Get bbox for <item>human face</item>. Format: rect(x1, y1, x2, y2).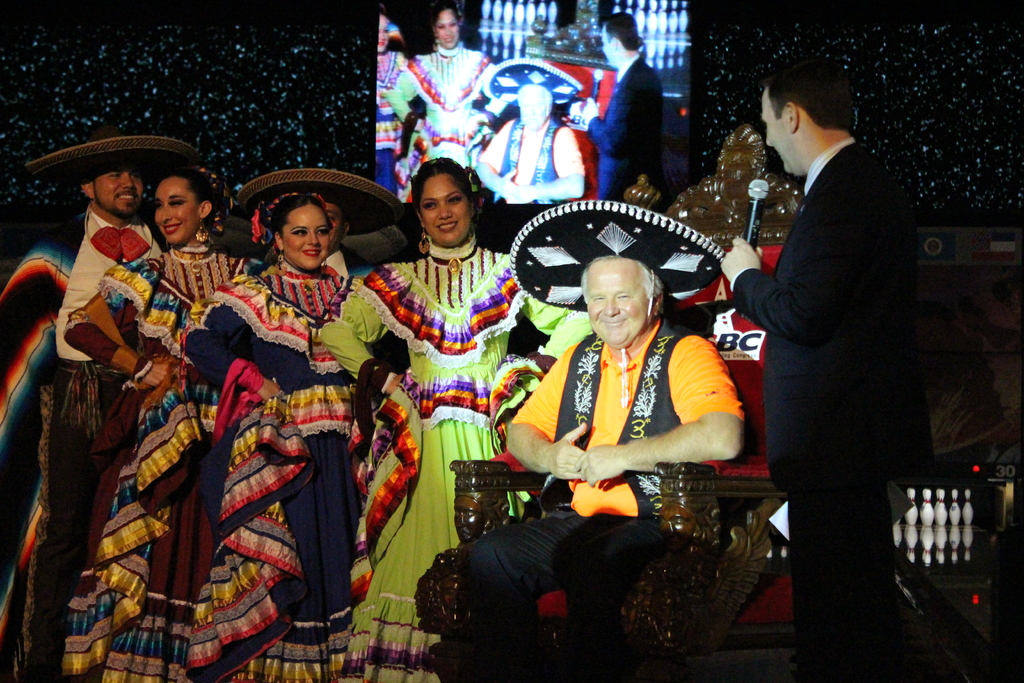
rect(519, 94, 547, 127).
